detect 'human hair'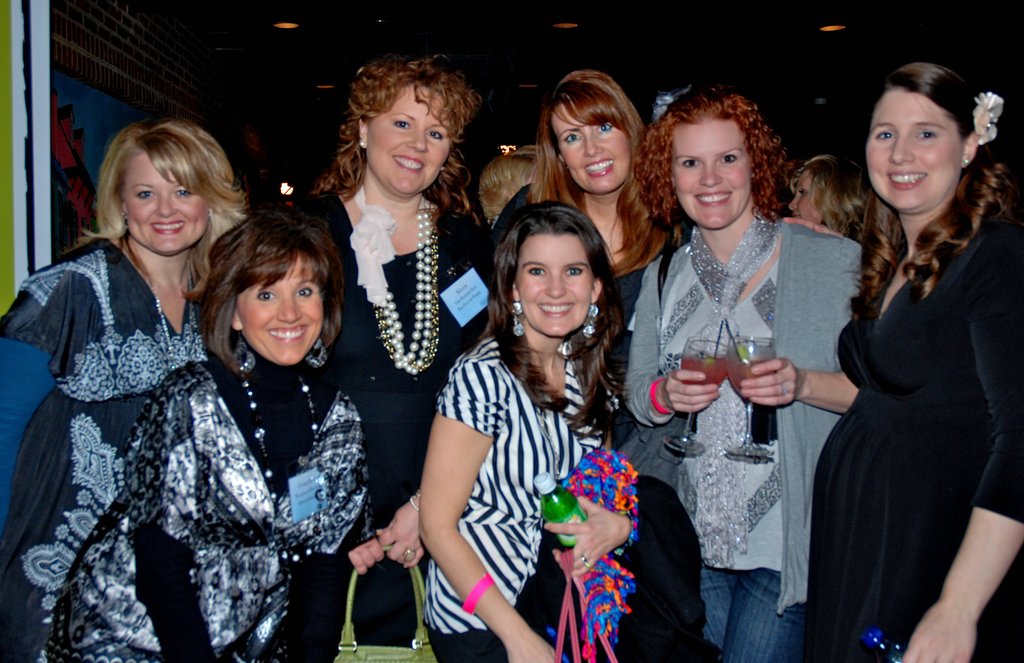
<bbox>795, 148, 860, 230</bbox>
